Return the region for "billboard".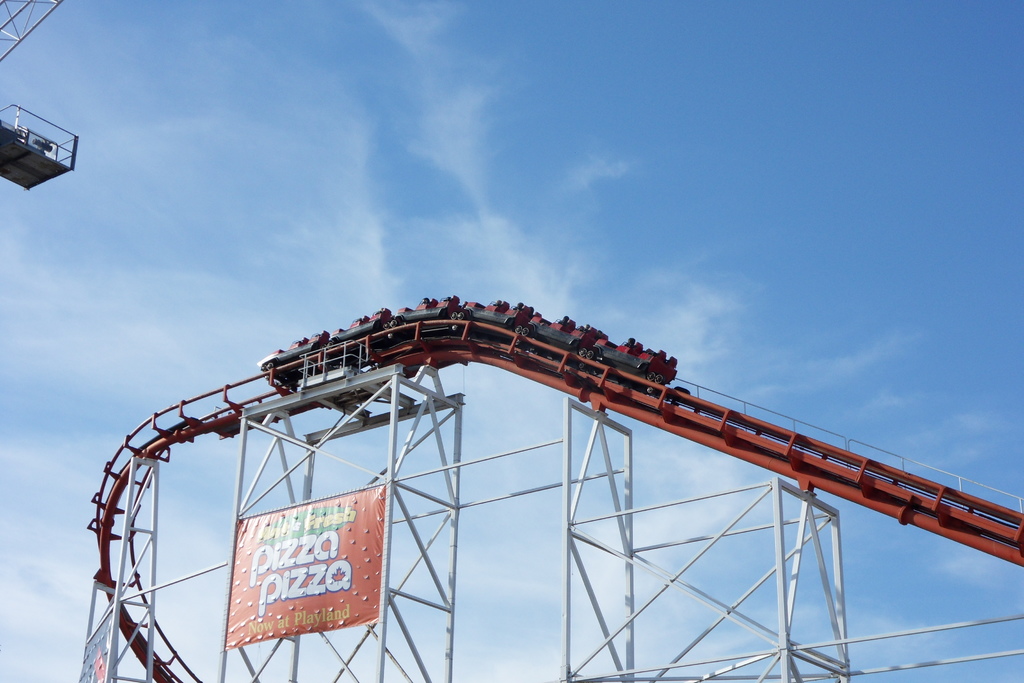
{"x1": 73, "y1": 607, "x2": 115, "y2": 682}.
